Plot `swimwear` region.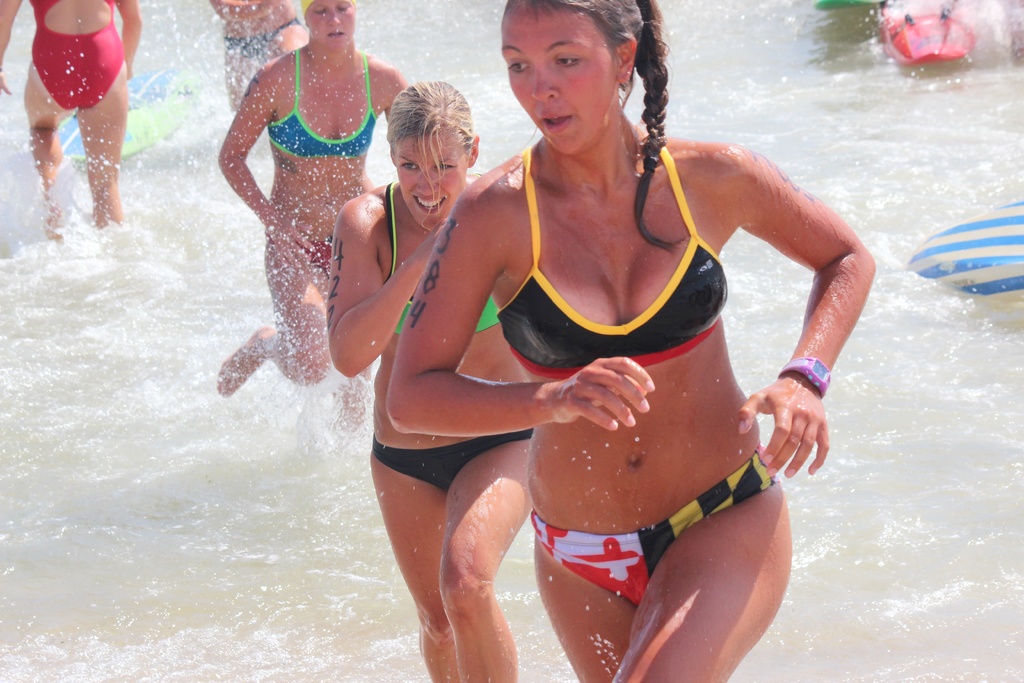
Plotted at 530, 447, 778, 607.
